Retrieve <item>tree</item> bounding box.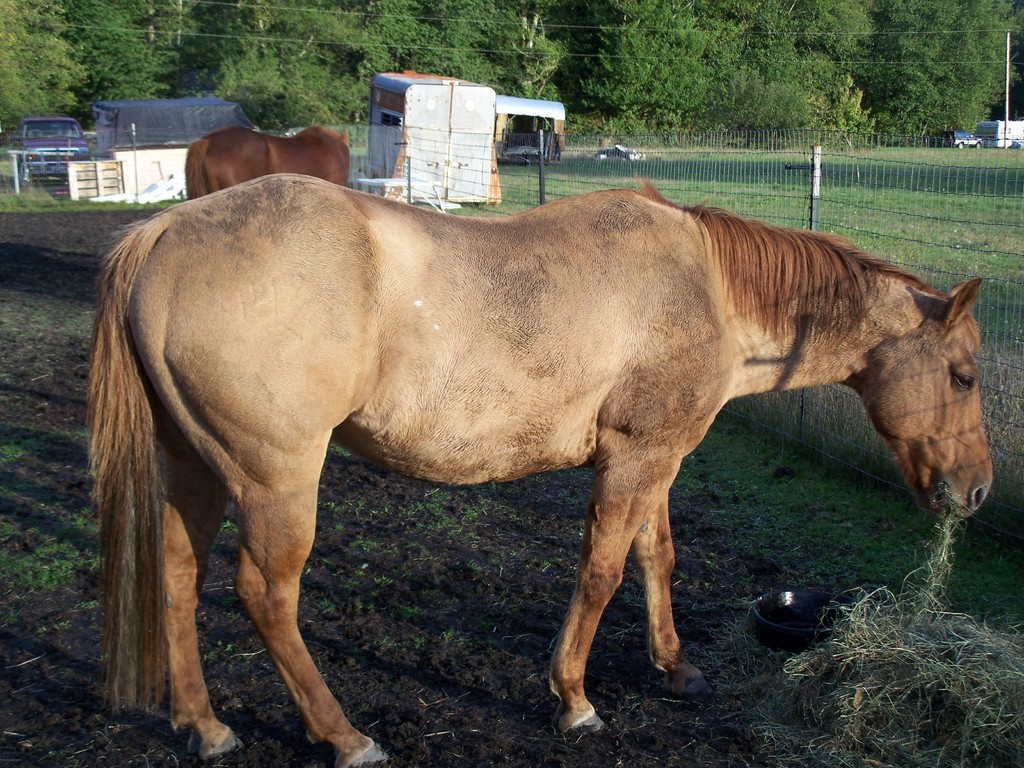
Bounding box: 0/0/79/126.
